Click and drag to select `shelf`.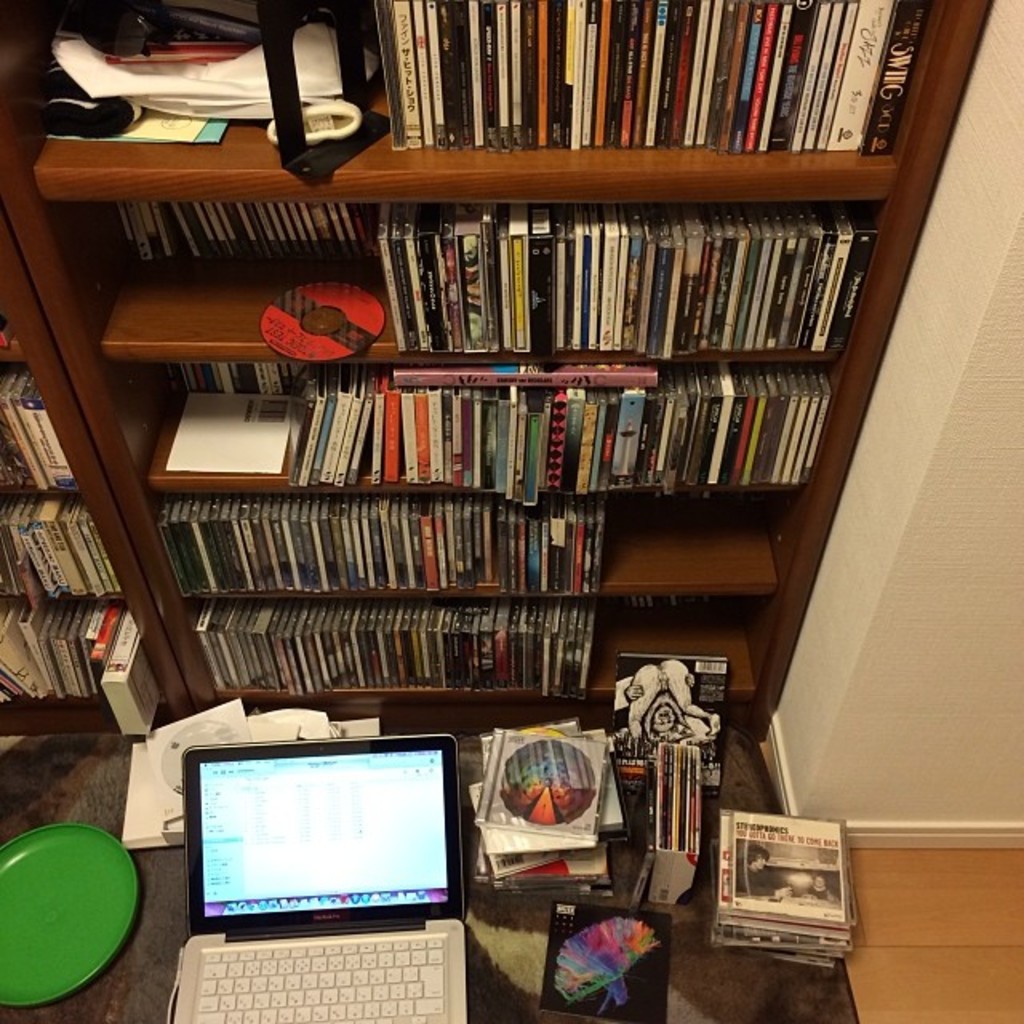
Selection: bbox=[0, 594, 162, 725].
